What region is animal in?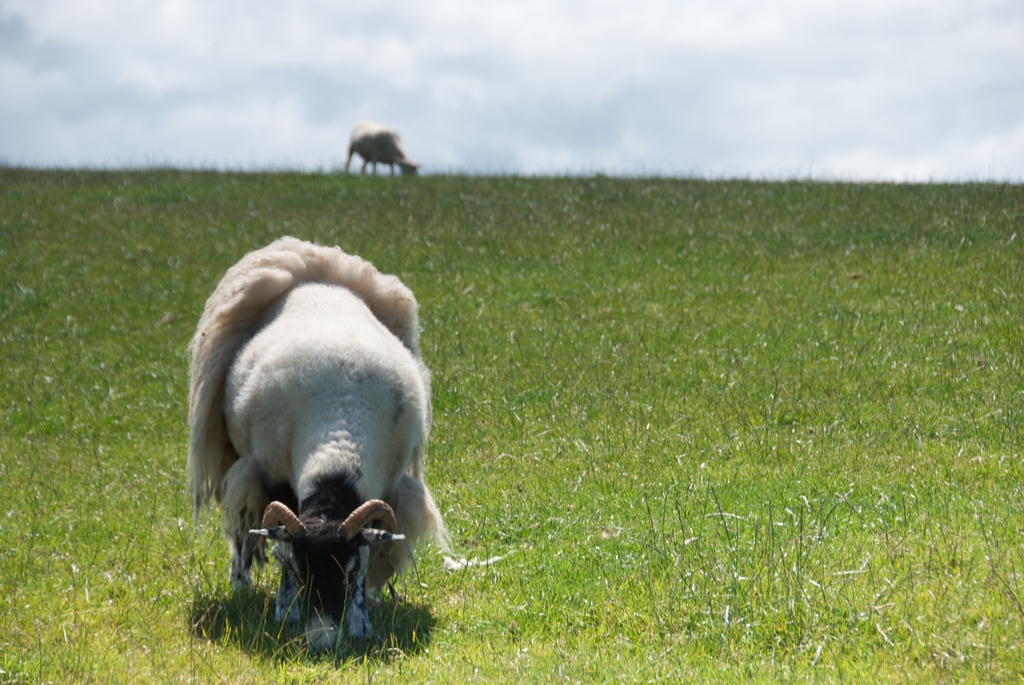
[184, 233, 448, 656].
